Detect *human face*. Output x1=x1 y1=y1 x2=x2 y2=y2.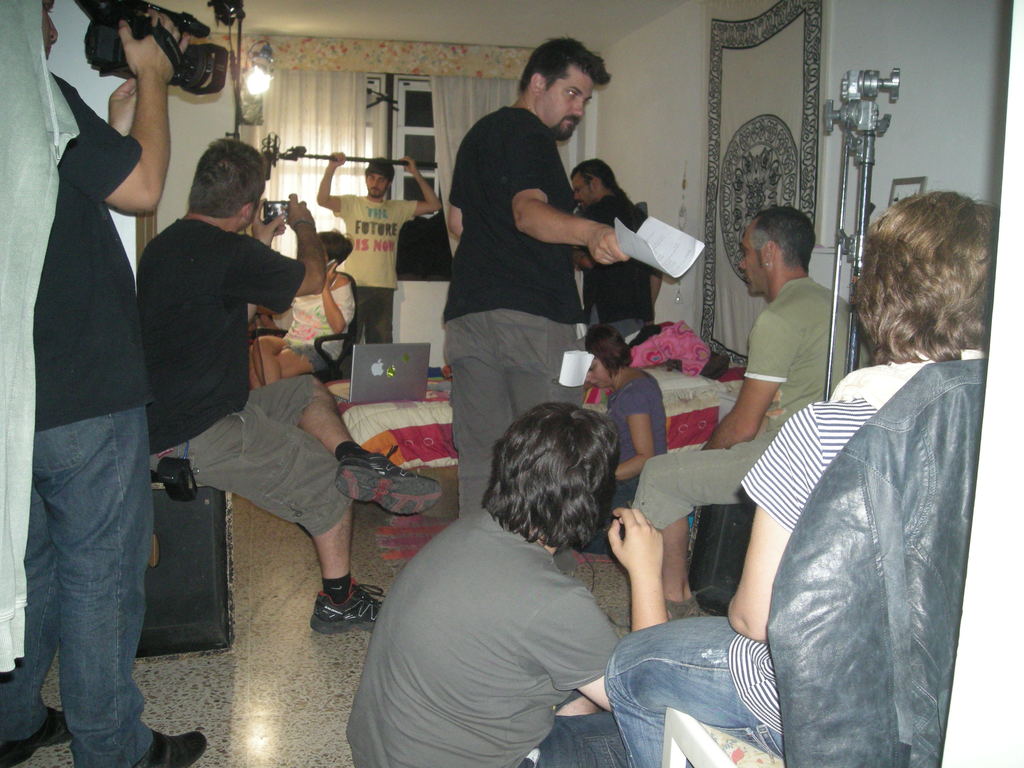
x1=548 y1=76 x2=592 y2=141.
